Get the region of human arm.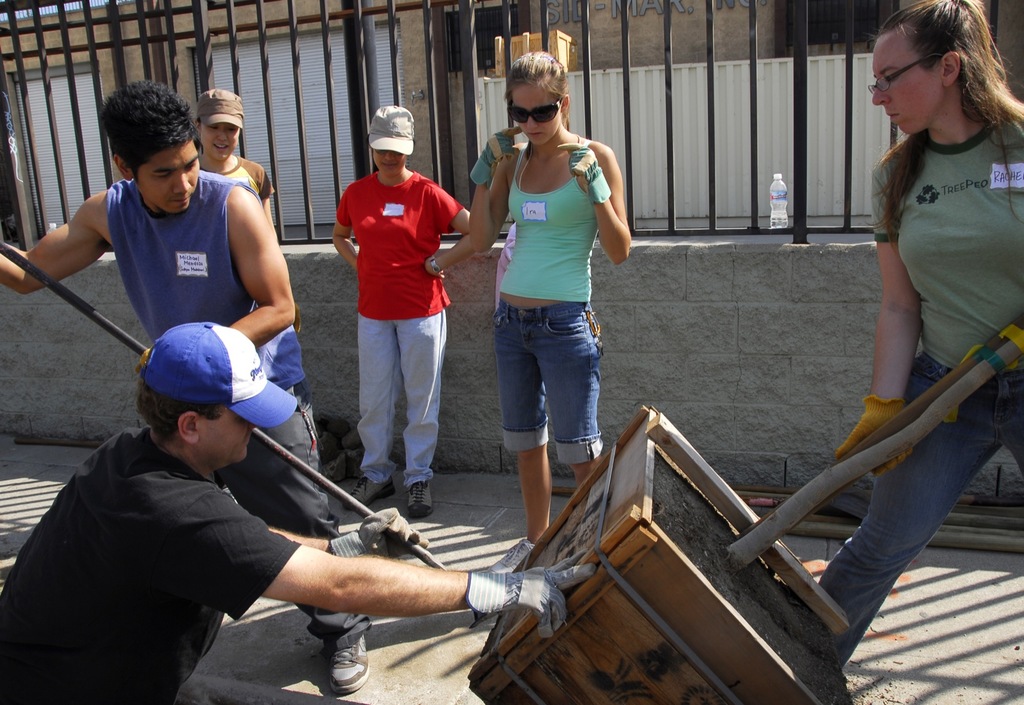
(x1=127, y1=181, x2=298, y2=375).
